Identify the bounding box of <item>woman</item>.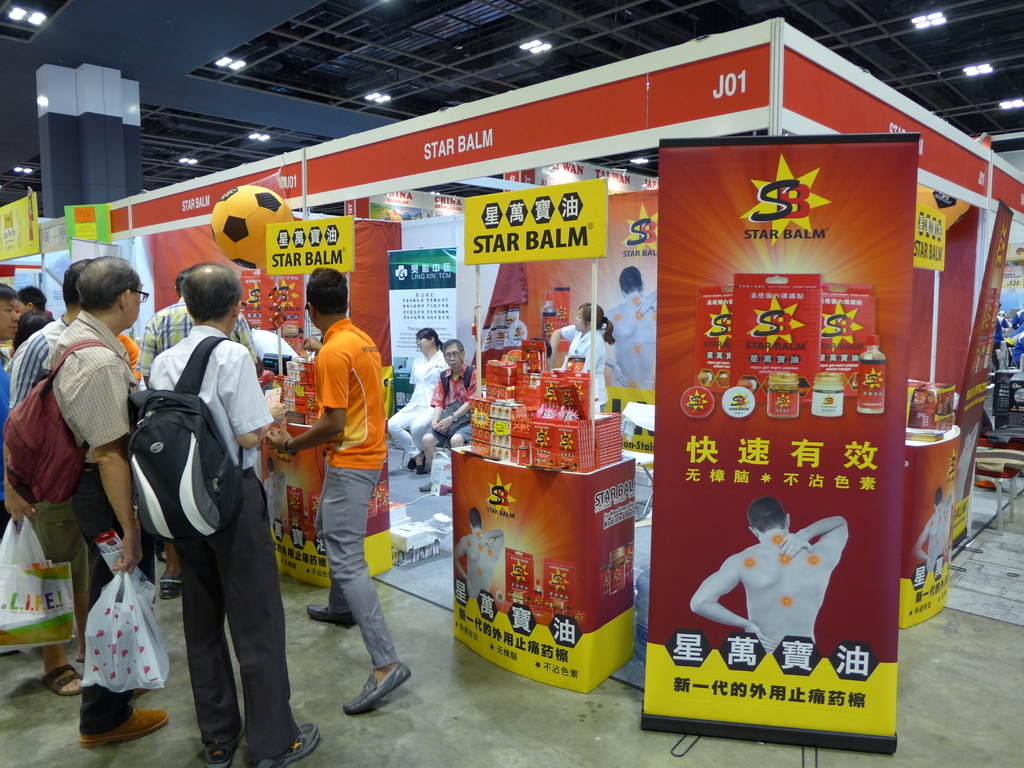
bbox=[547, 301, 614, 412].
